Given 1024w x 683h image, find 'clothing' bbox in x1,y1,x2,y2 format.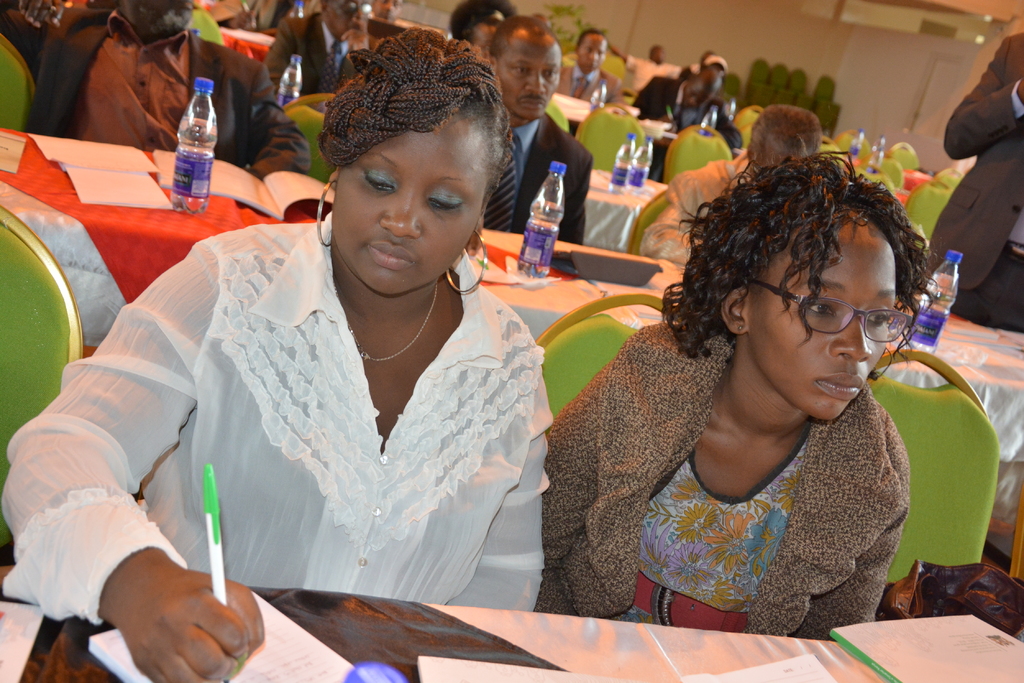
618,57,688,109.
